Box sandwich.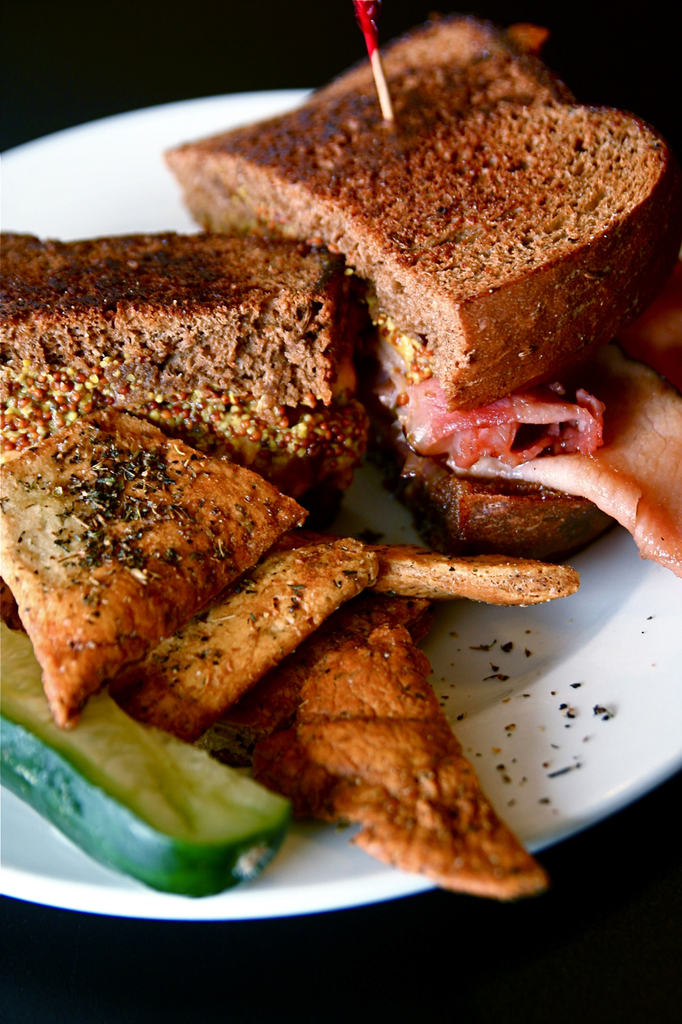
crop(158, 13, 681, 578).
